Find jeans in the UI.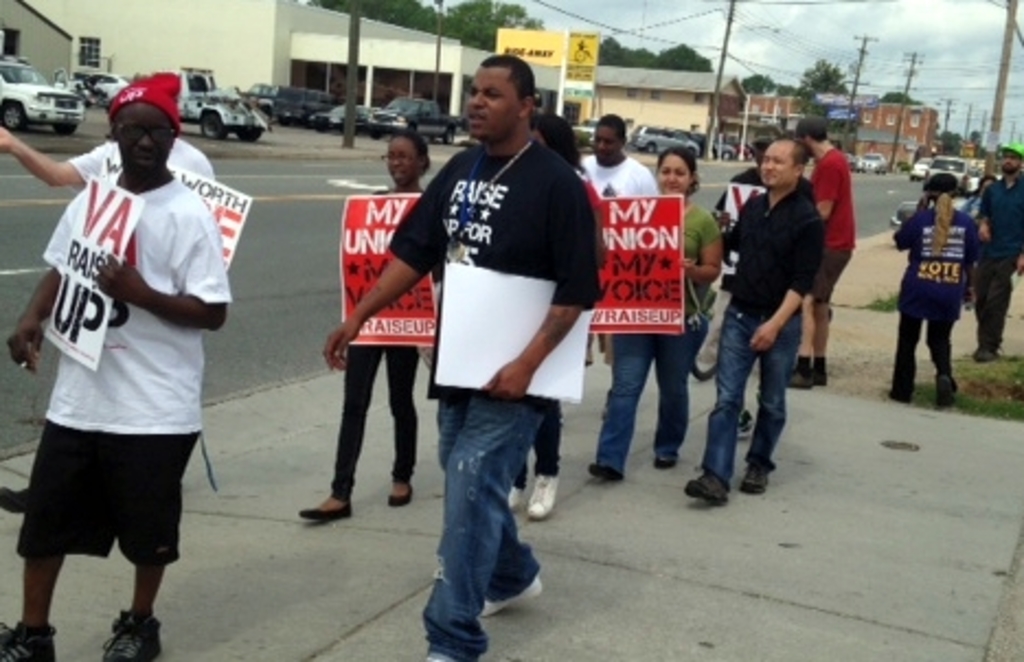
UI element at bbox=(704, 311, 811, 500).
